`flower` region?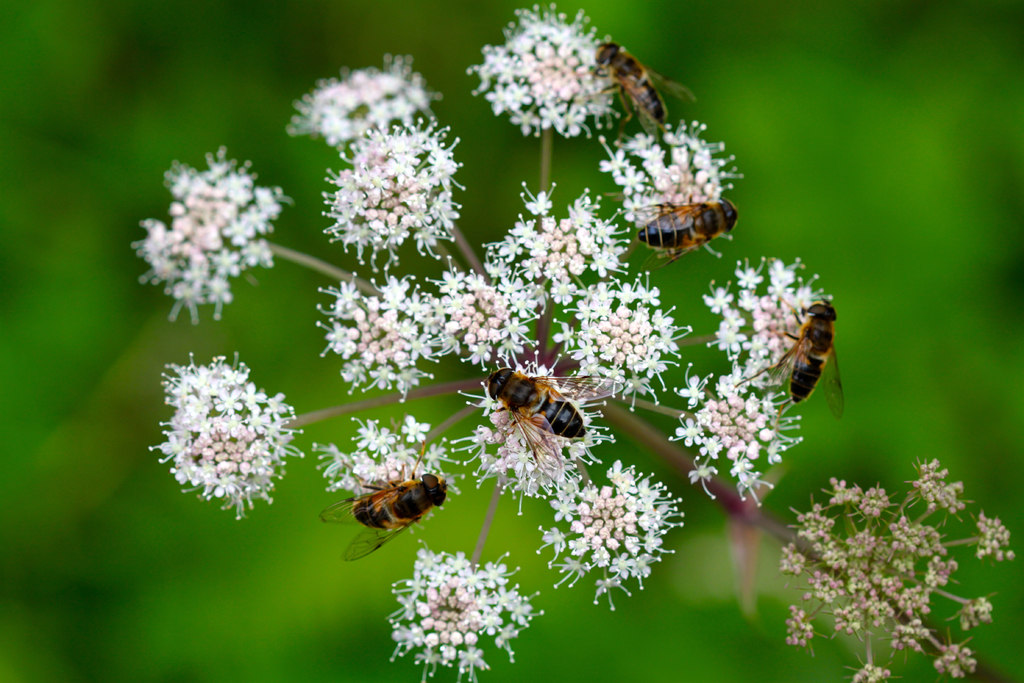
l=283, t=57, r=444, b=131
